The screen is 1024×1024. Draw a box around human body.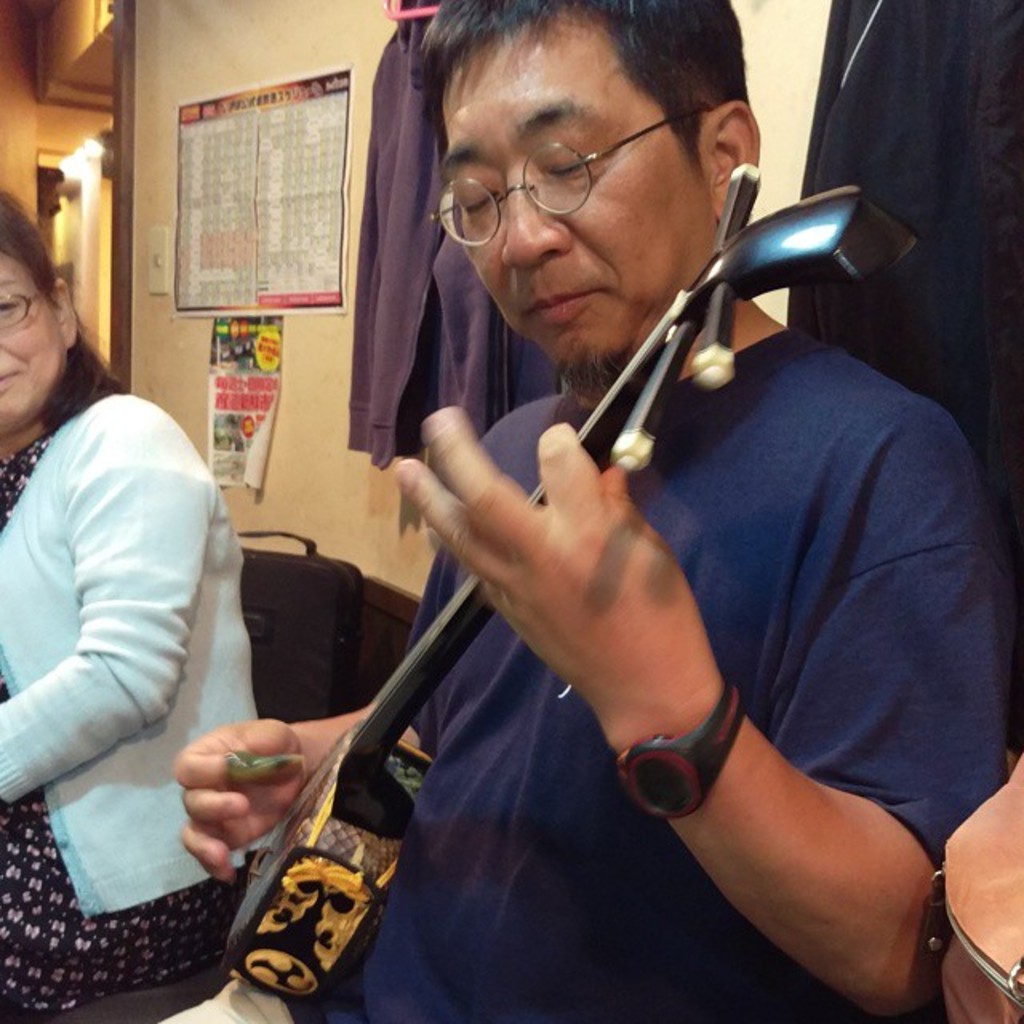
<box>5,194,266,1018</box>.
